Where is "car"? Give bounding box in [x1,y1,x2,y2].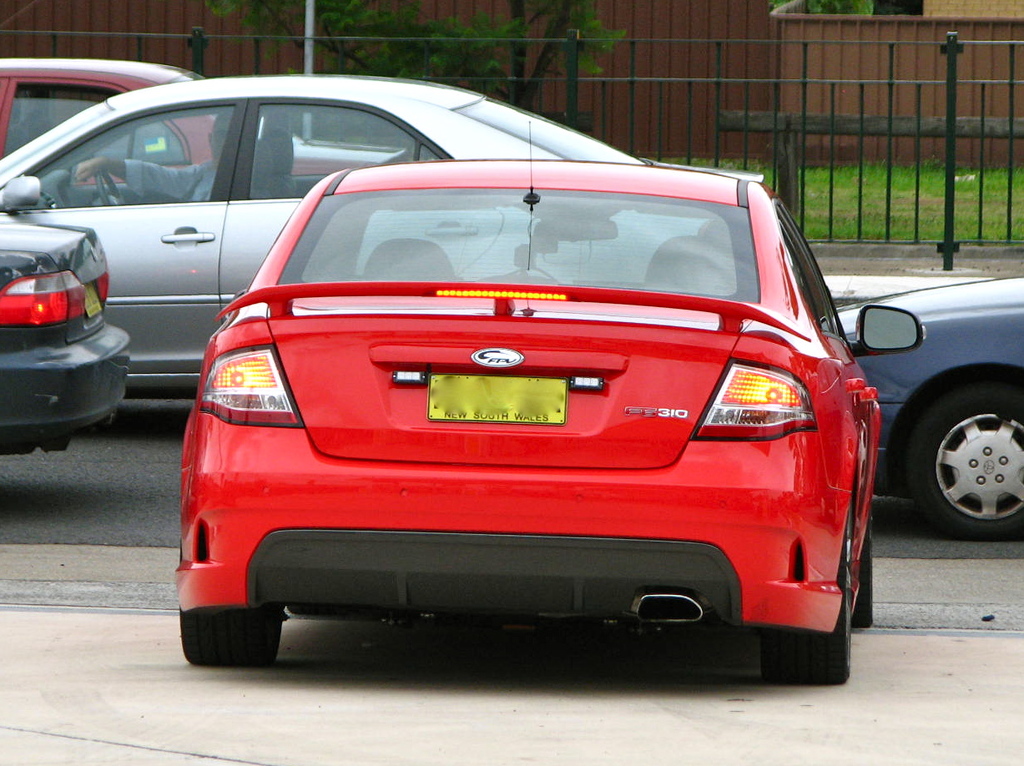
[0,59,413,186].
